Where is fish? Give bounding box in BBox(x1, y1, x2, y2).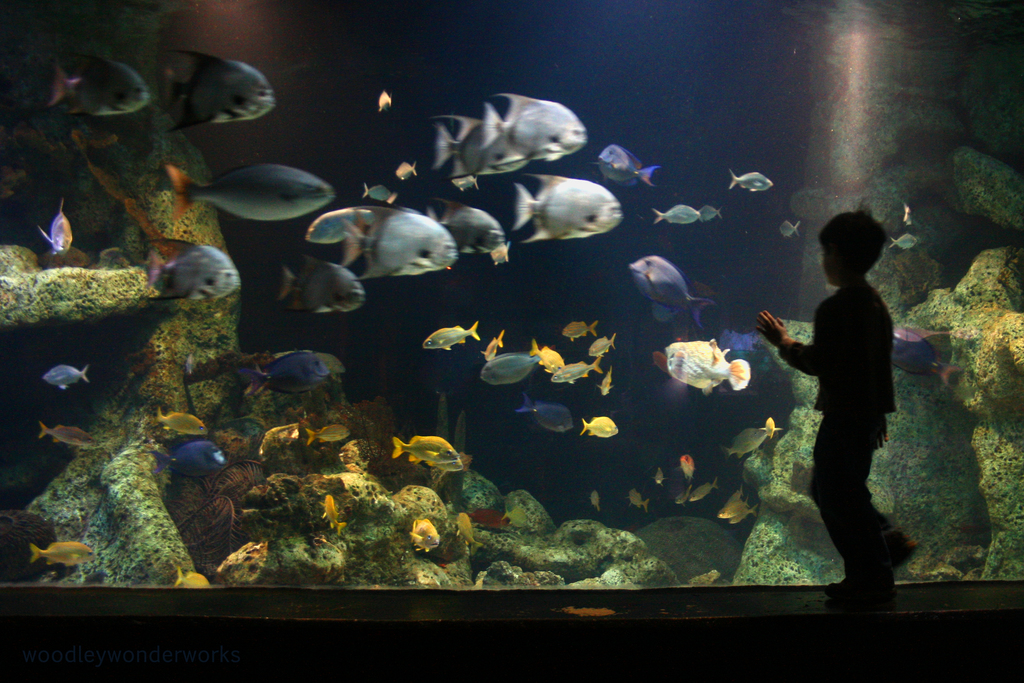
BBox(671, 492, 686, 504).
